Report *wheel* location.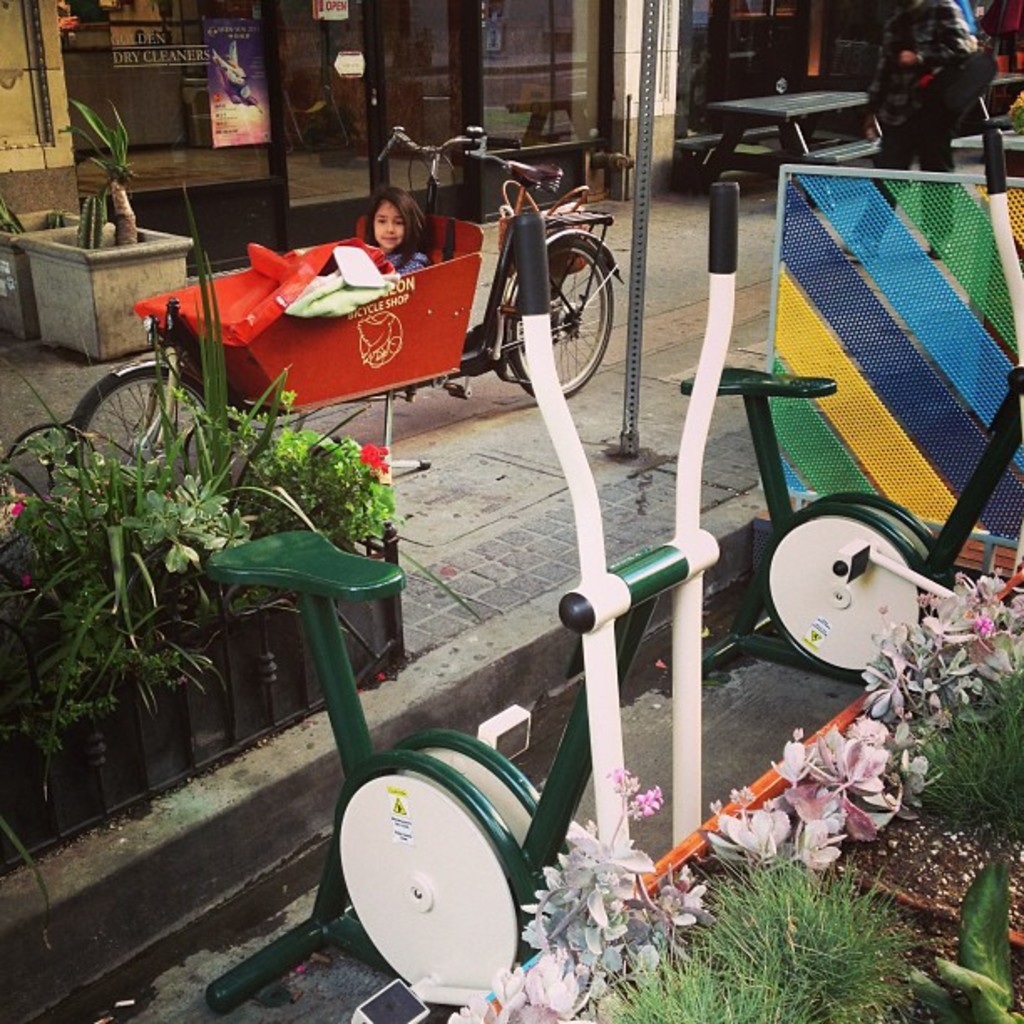
Report: {"x1": 60, "y1": 368, "x2": 224, "y2": 499}.
